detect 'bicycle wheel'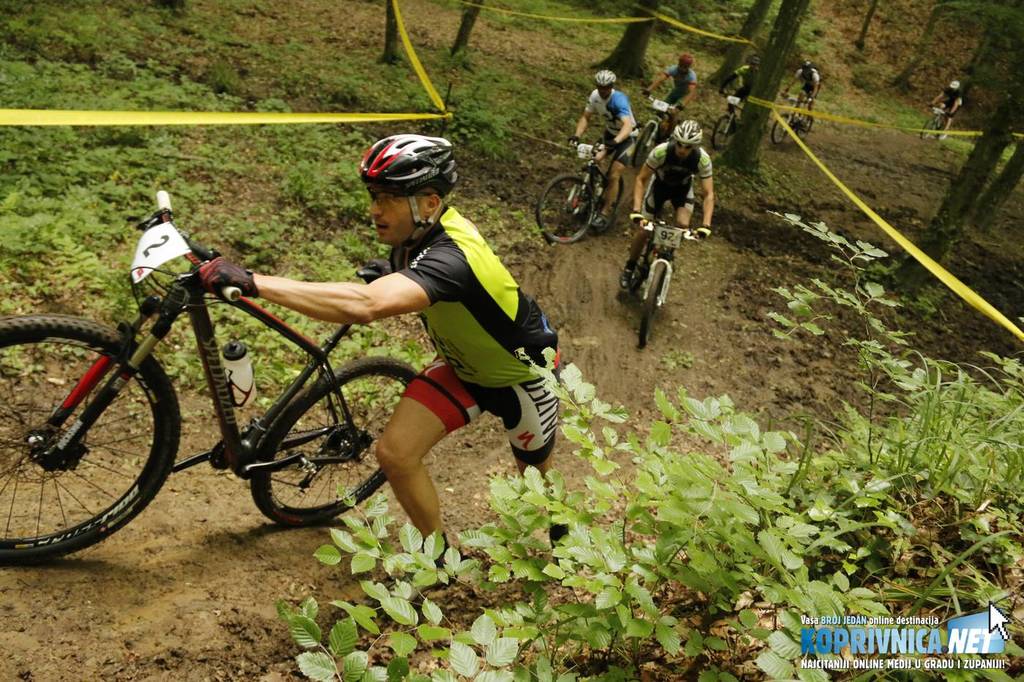
541, 166, 601, 249
